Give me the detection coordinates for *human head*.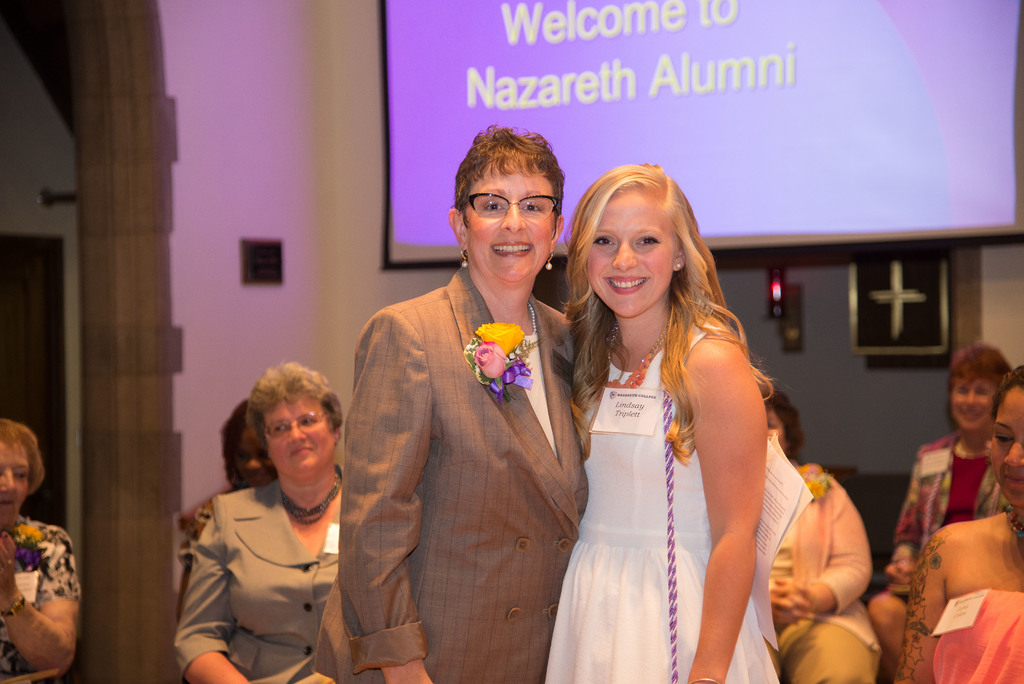
434, 120, 570, 299.
